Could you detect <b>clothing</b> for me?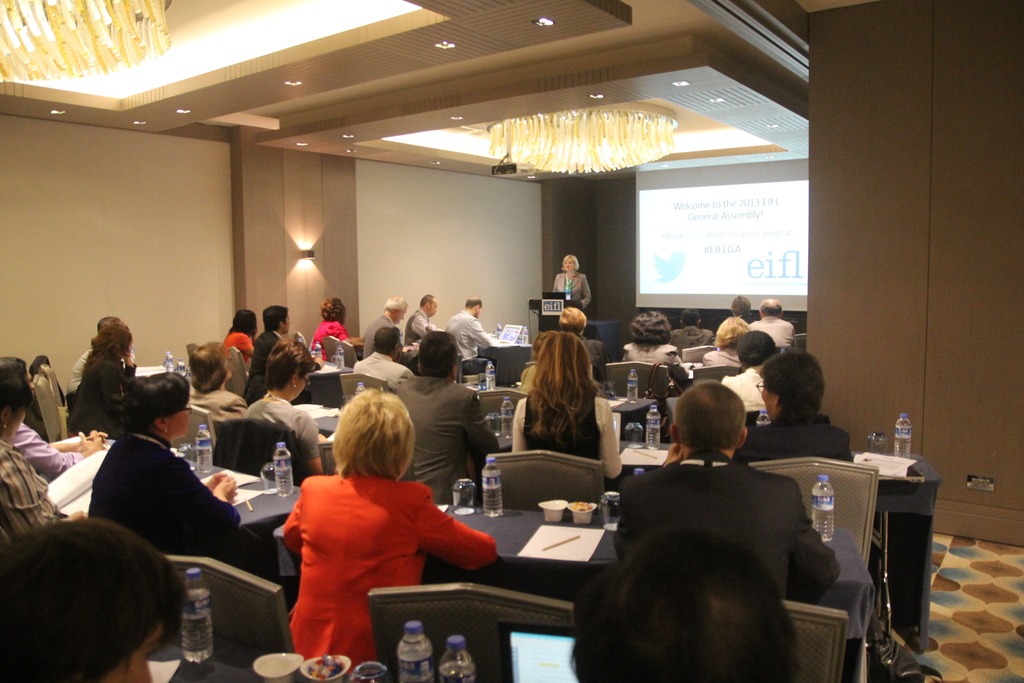
Detection result: detection(261, 331, 303, 372).
